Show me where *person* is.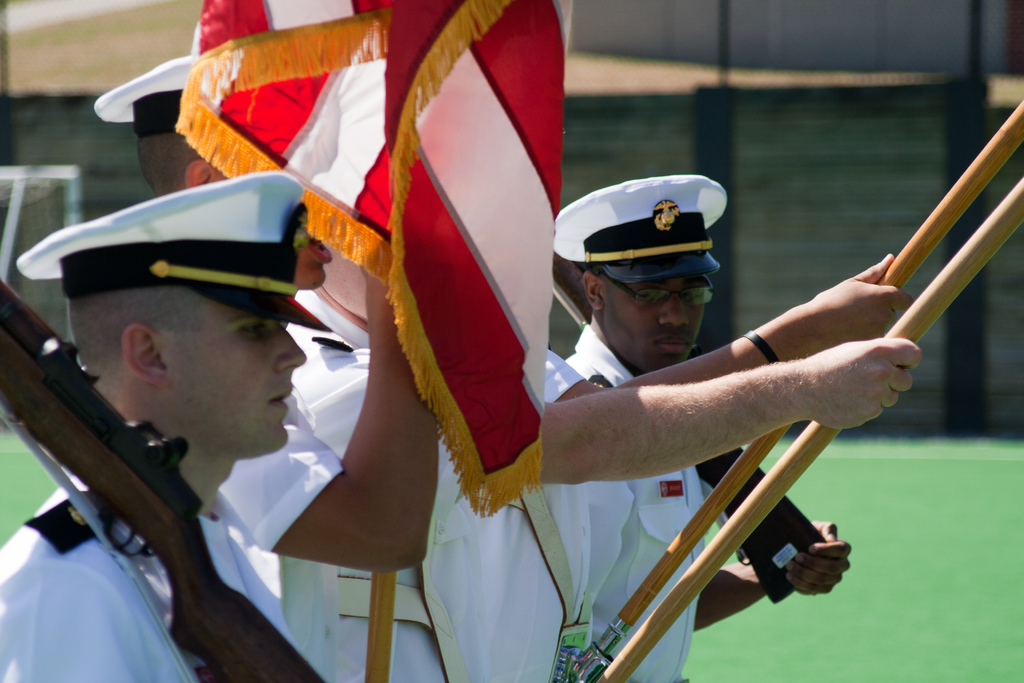
*person* is at select_region(87, 51, 927, 682).
